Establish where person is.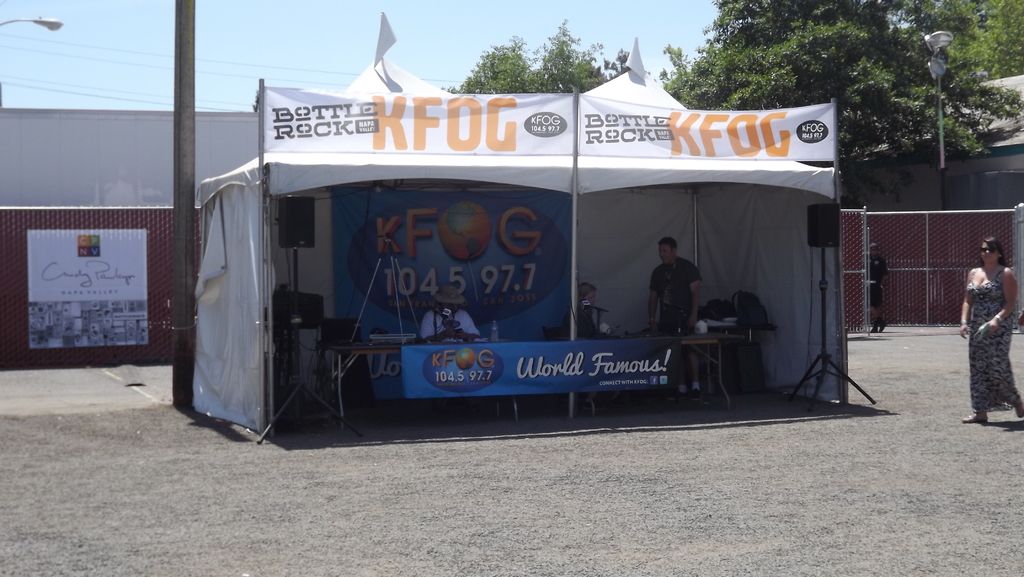
Established at 417/286/481/345.
